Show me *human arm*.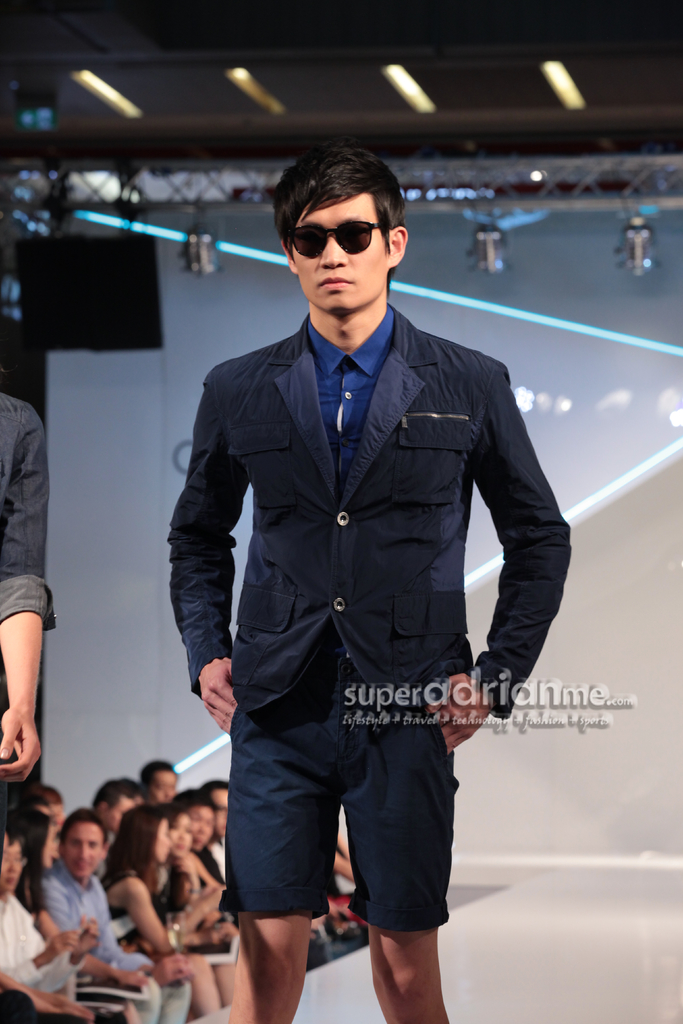
*human arm* is here: 120 875 227 954.
